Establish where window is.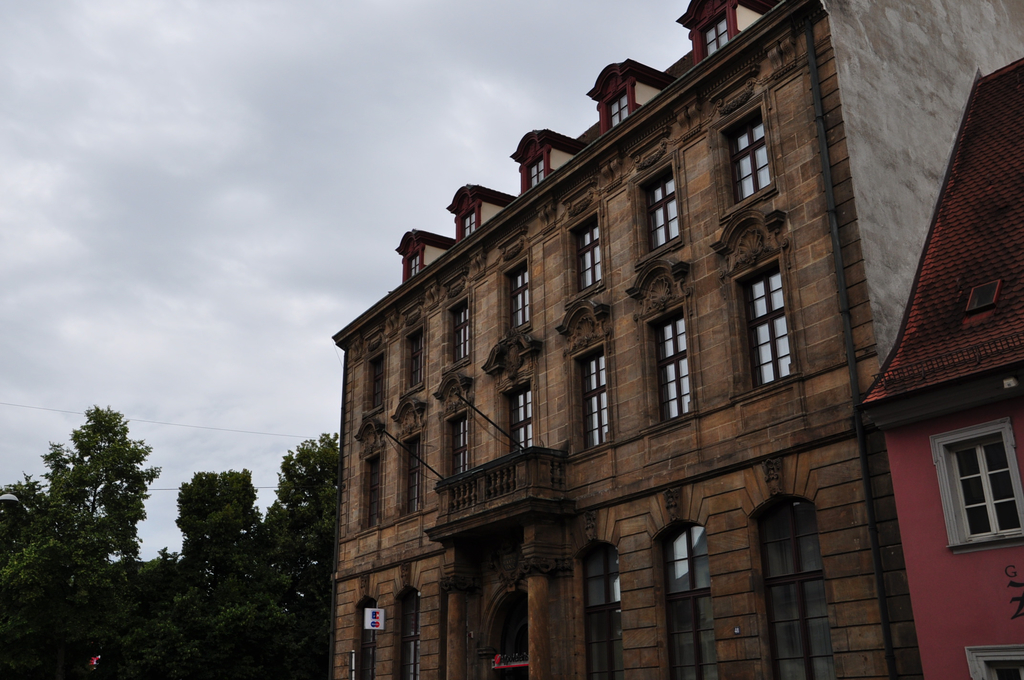
Established at x1=440 y1=401 x2=472 y2=487.
